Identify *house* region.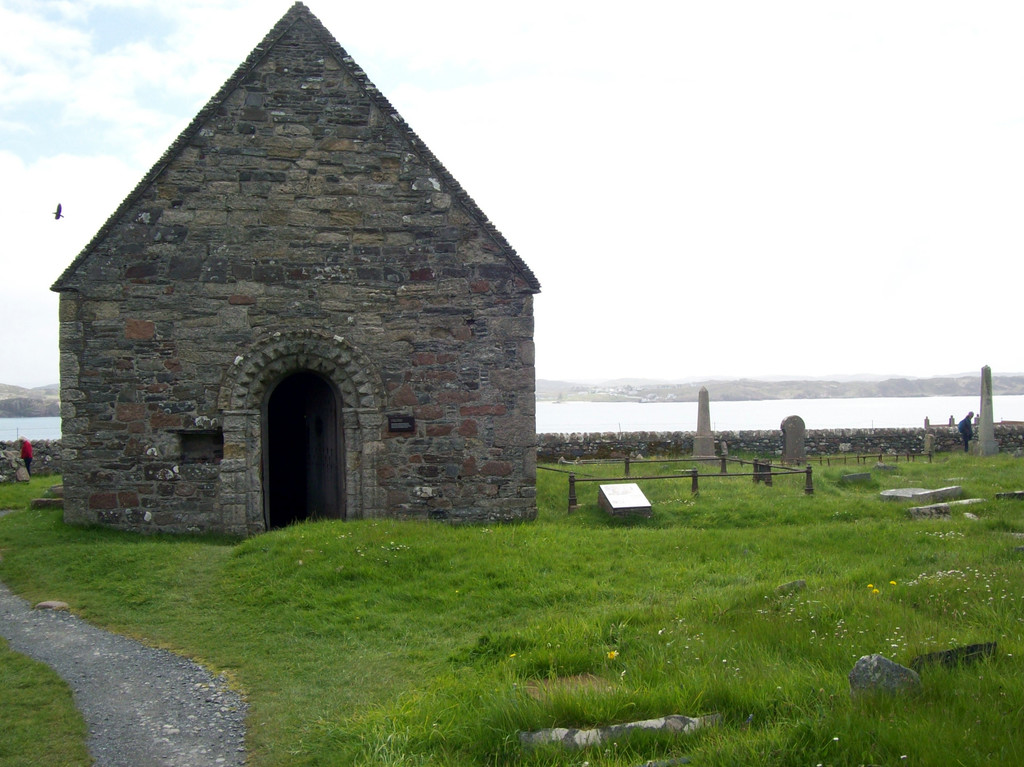
Region: bbox=[54, 6, 553, 572].
